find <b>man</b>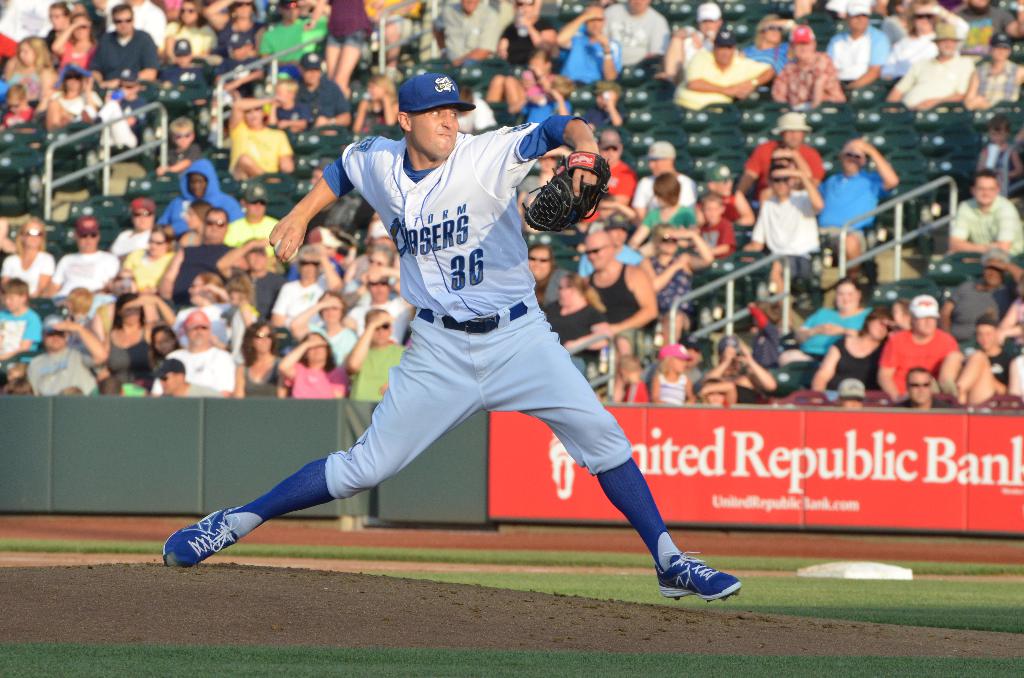
<box>341,300,414,399</box>
